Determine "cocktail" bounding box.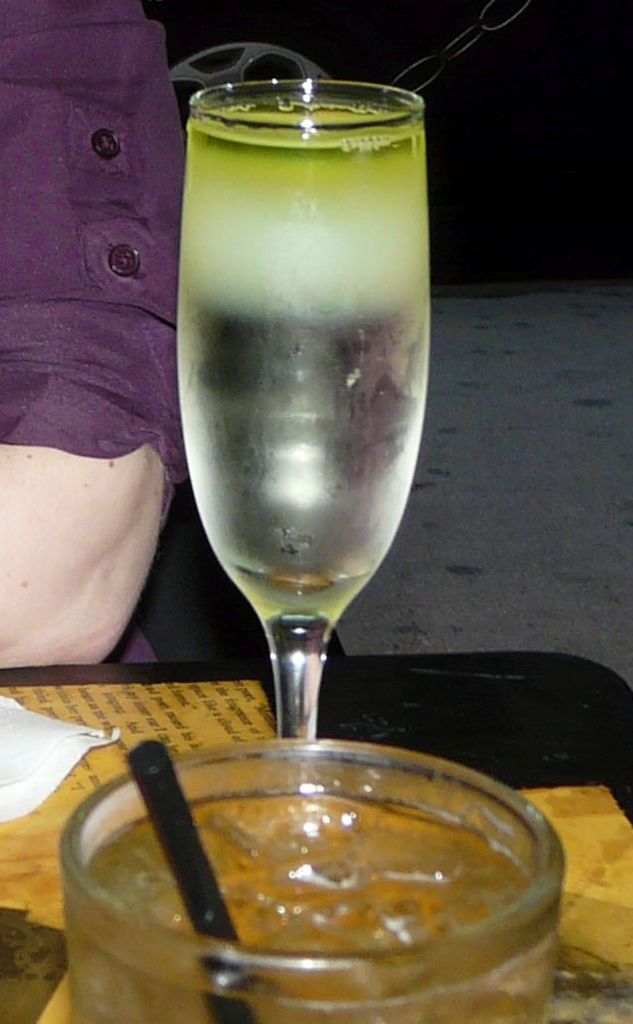
Determined: (175, 71, 435, 815).
